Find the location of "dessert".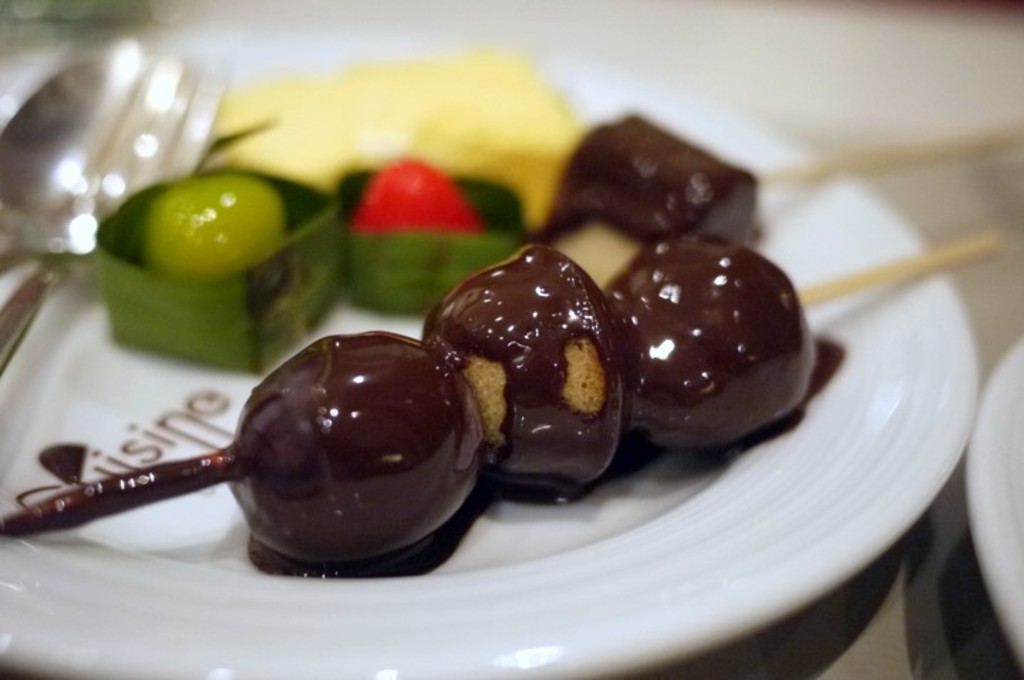
Location: {"left": 573, "top": 219, "right": 822, "bottom": 479}.
